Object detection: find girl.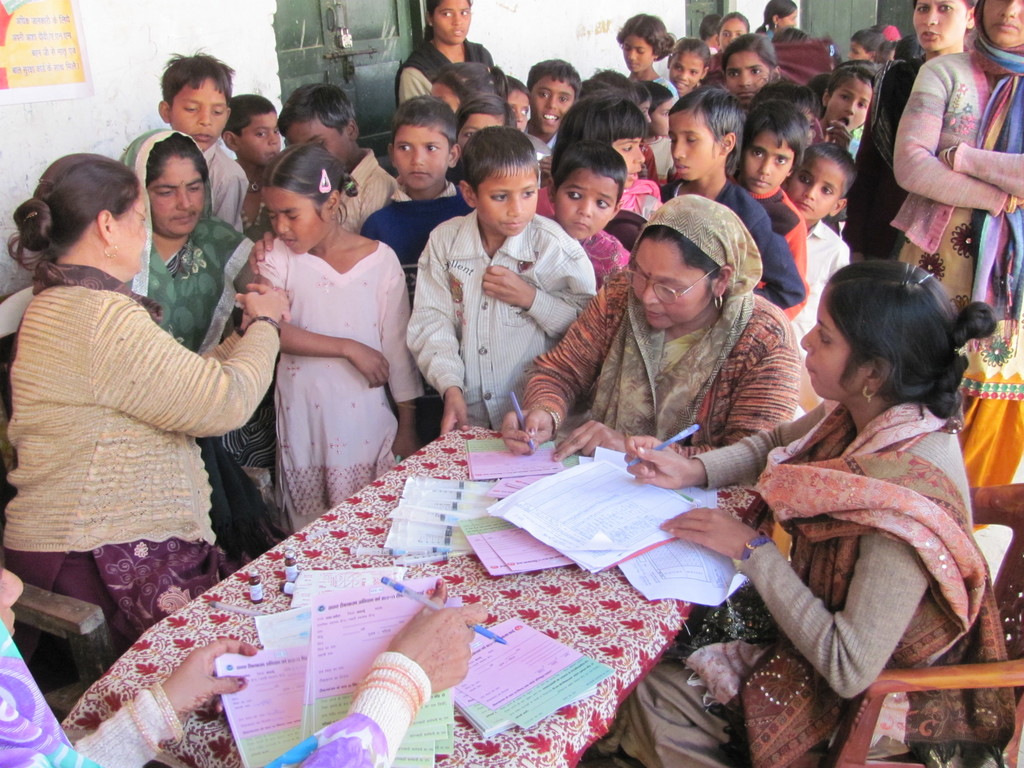
541, 89, 664, 228.
